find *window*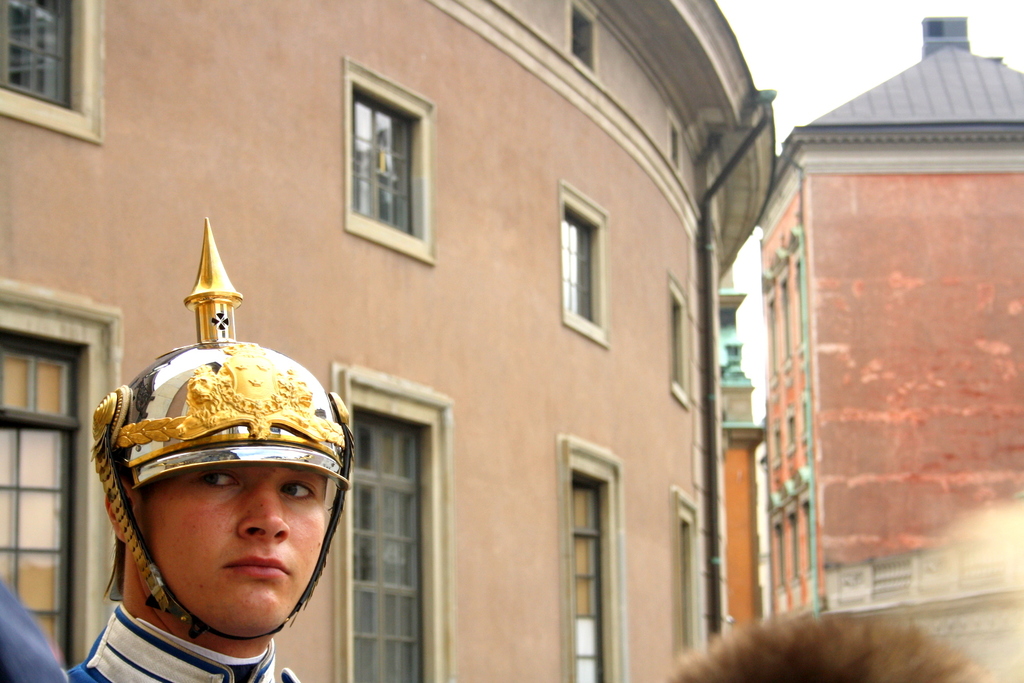
<bbox>669, 487, 706, 657</bbox>
